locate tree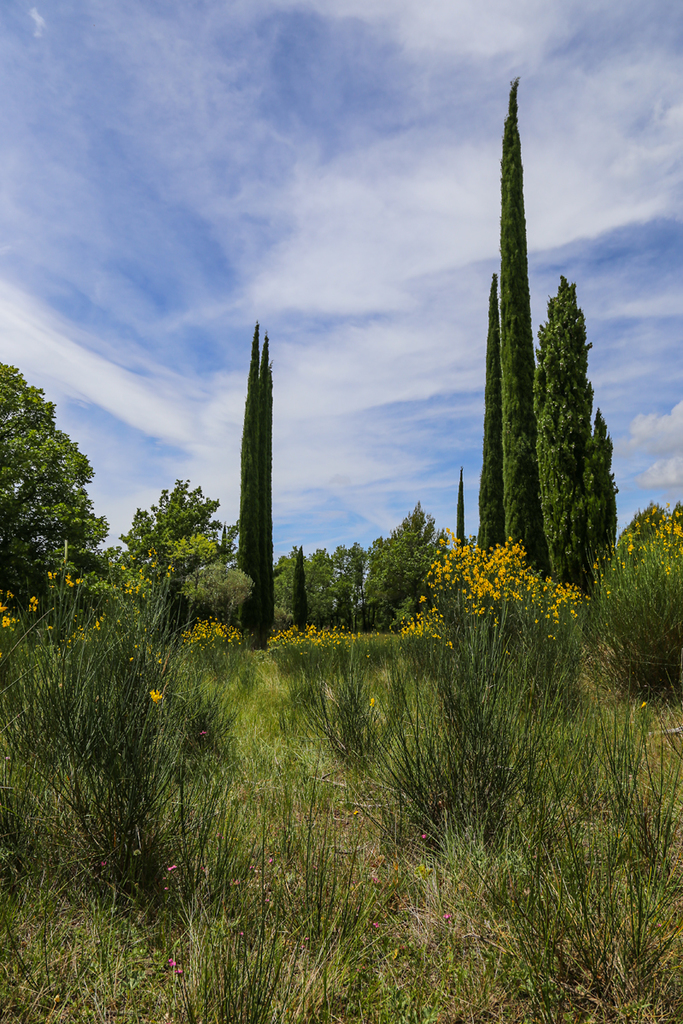
bbox=[587, 412, 625, 580]
